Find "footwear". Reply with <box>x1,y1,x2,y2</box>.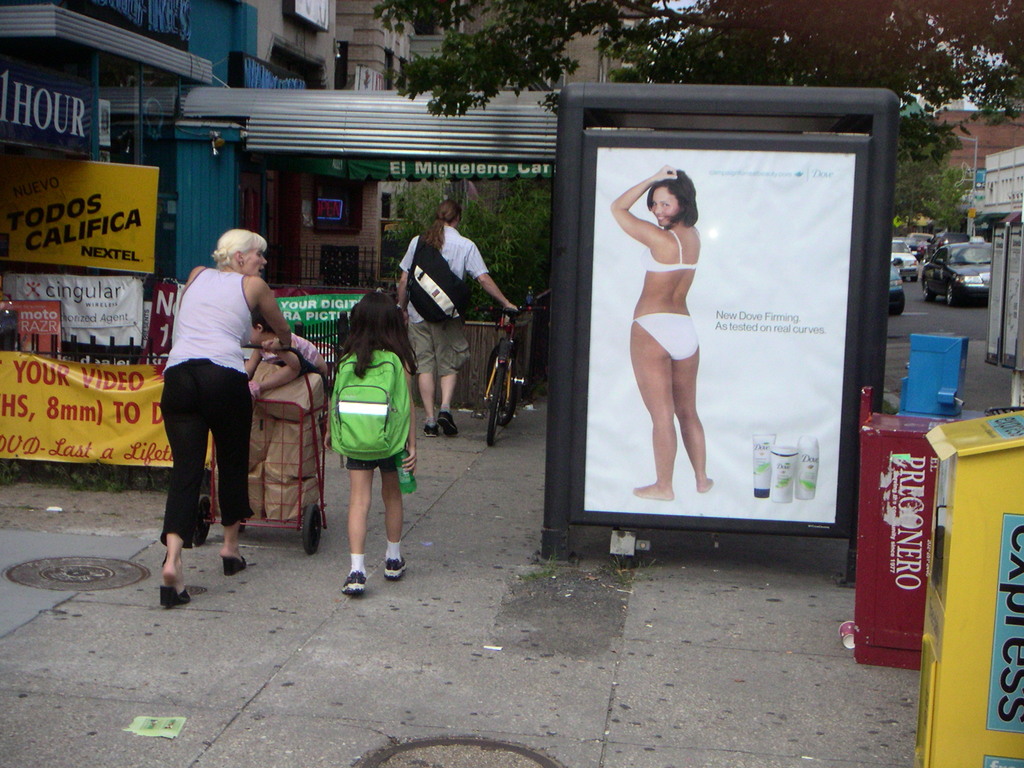
<box>425,419,434,437</box>.
